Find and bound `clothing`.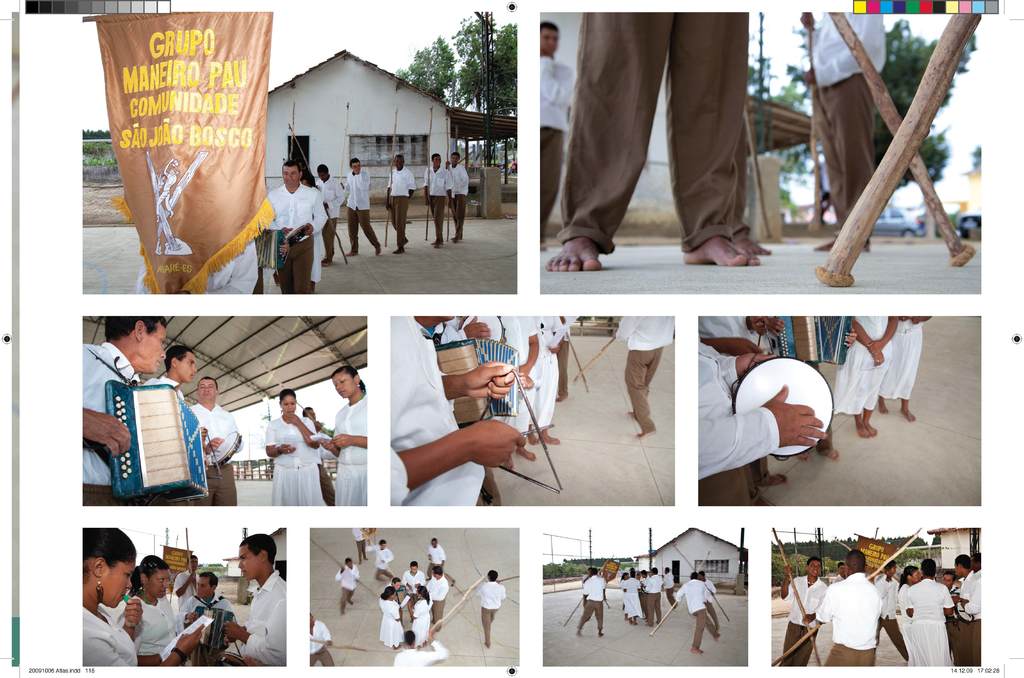
Bound: 585:574:609:640.
